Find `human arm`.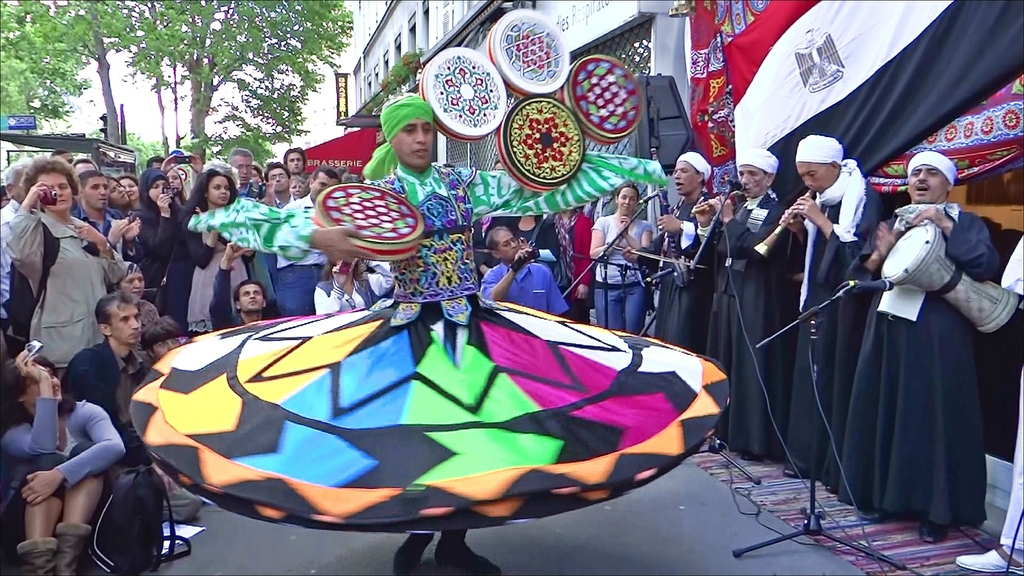
96 220 127 276.
